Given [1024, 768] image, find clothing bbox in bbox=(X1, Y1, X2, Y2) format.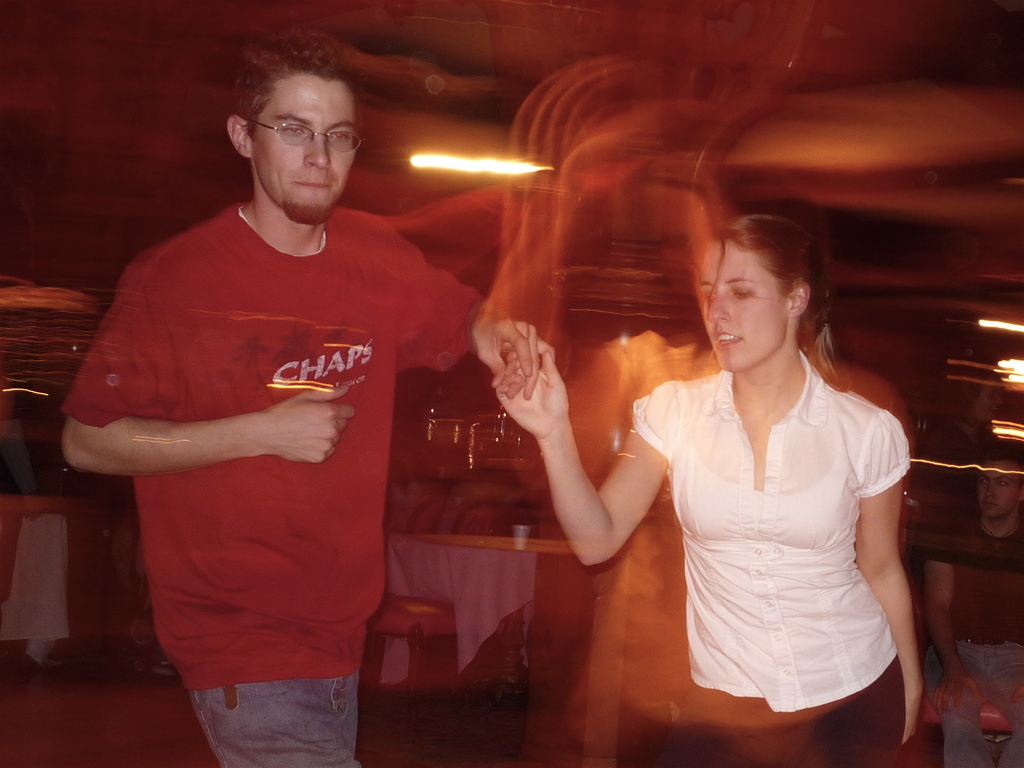
bbox=(65, 191, 486, 767).
